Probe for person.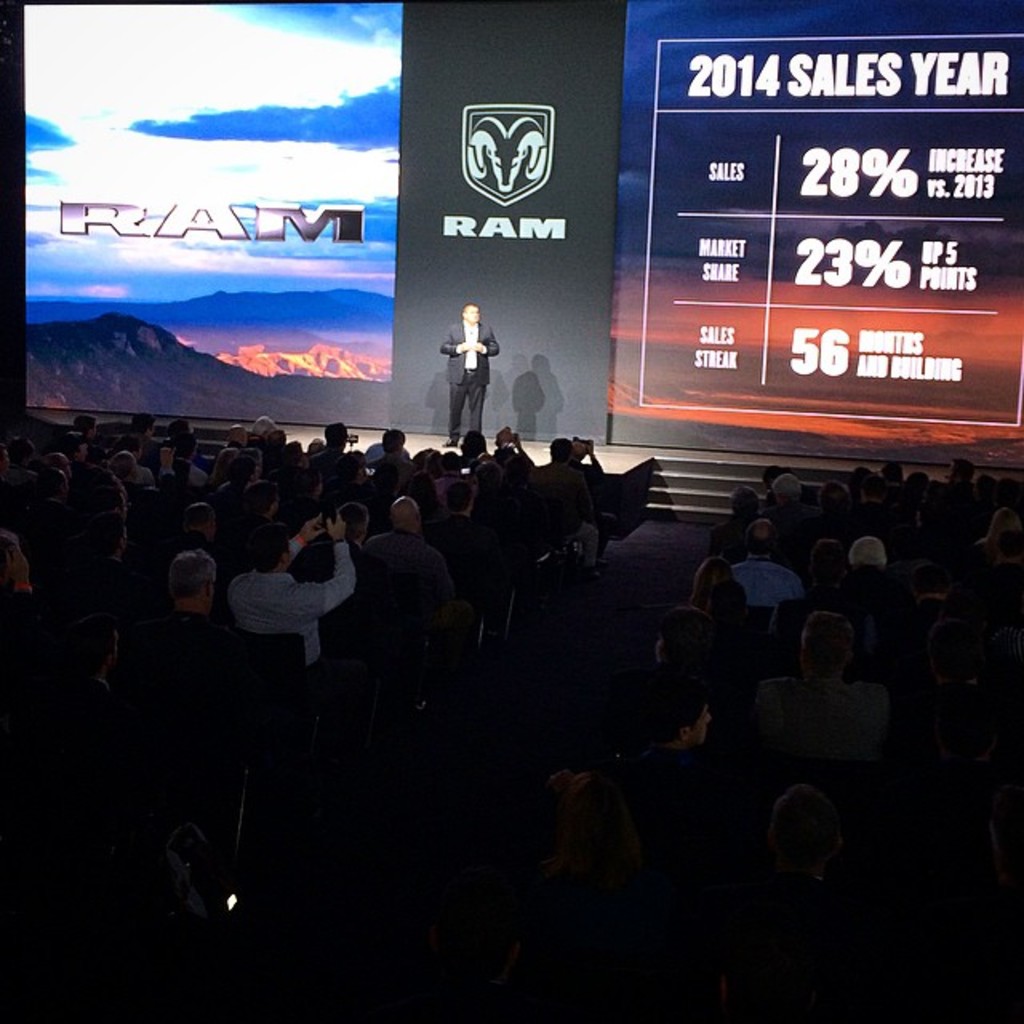
Probe result: 102,448,150,507.
